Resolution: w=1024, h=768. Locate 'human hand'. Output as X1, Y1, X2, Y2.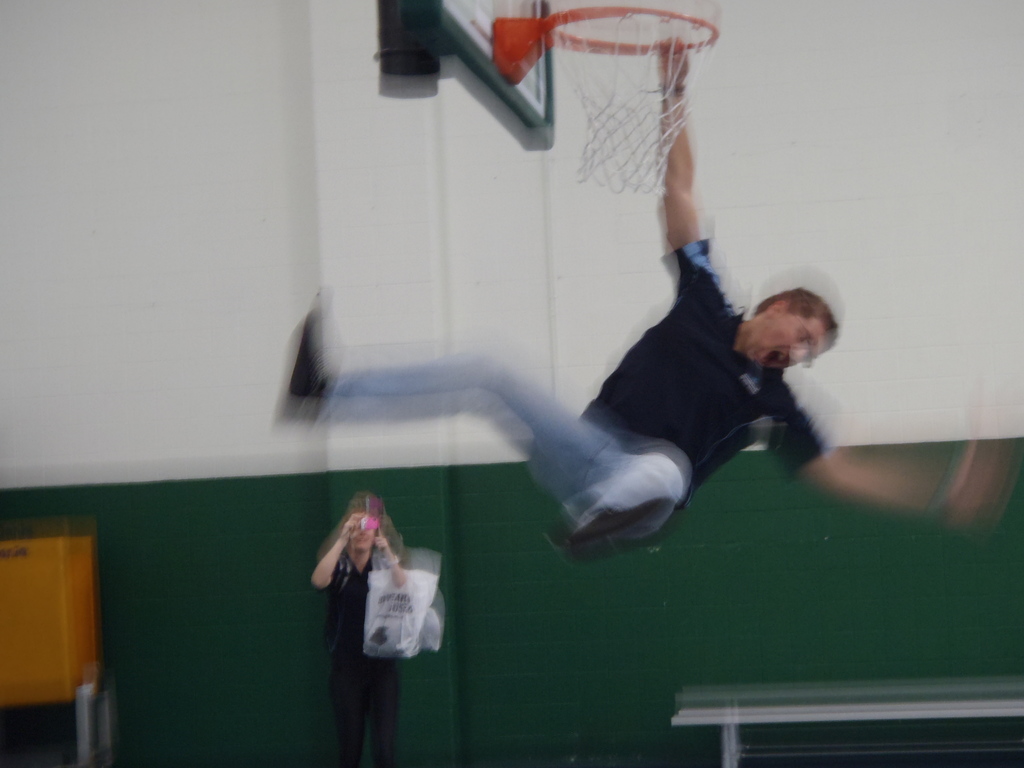
342, 514, 365, 539.
